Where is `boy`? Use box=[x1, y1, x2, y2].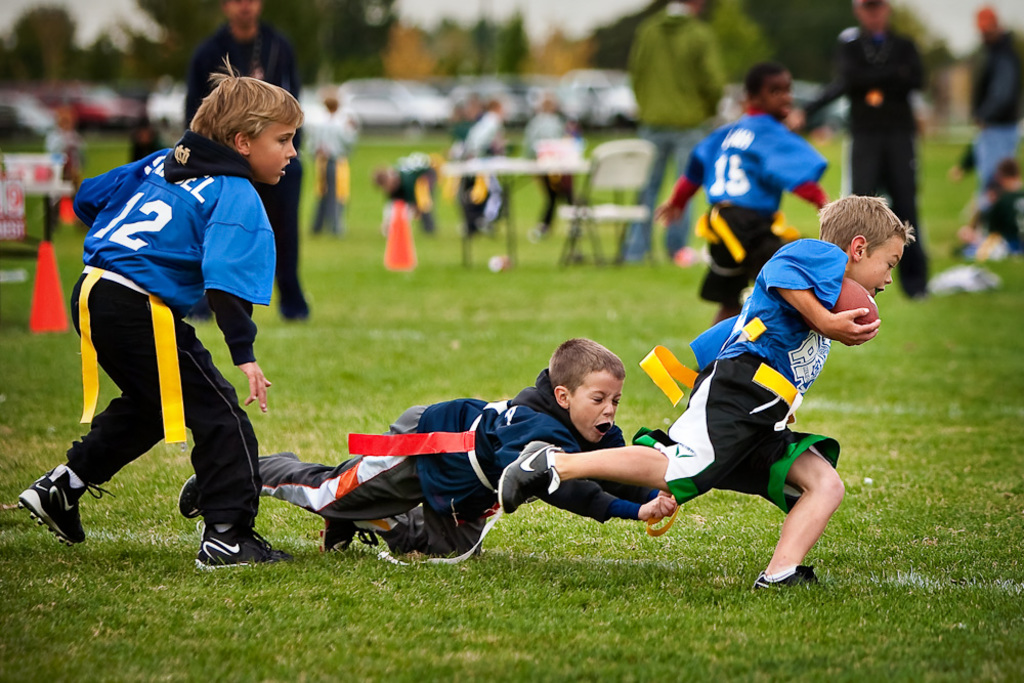
box=[657, 65, 834, 325].
